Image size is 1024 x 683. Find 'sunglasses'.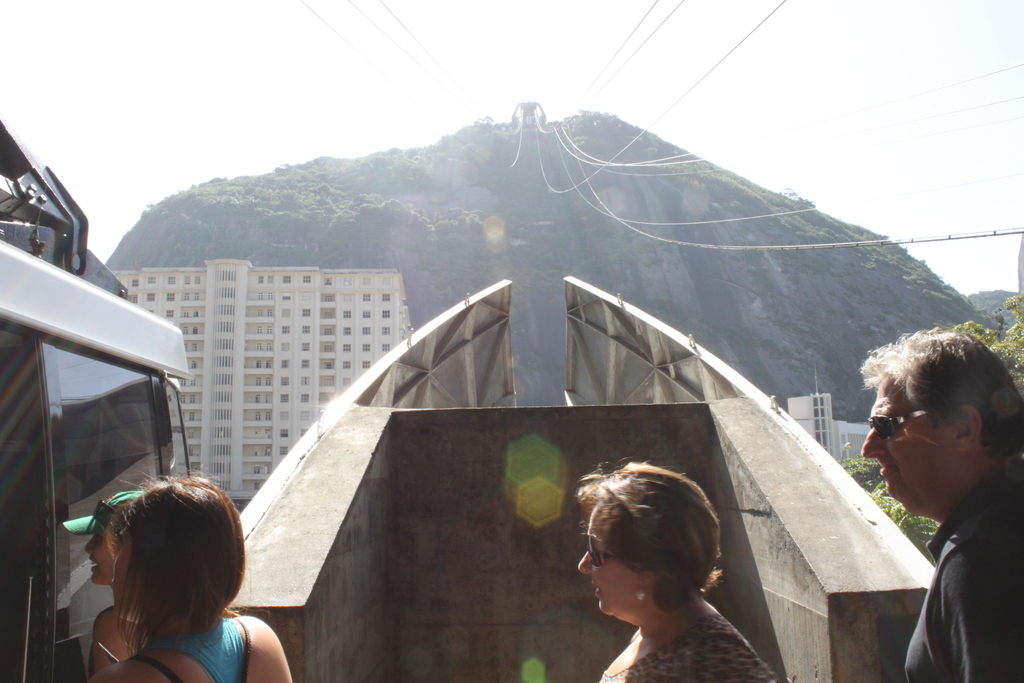
867 409 934 443.
